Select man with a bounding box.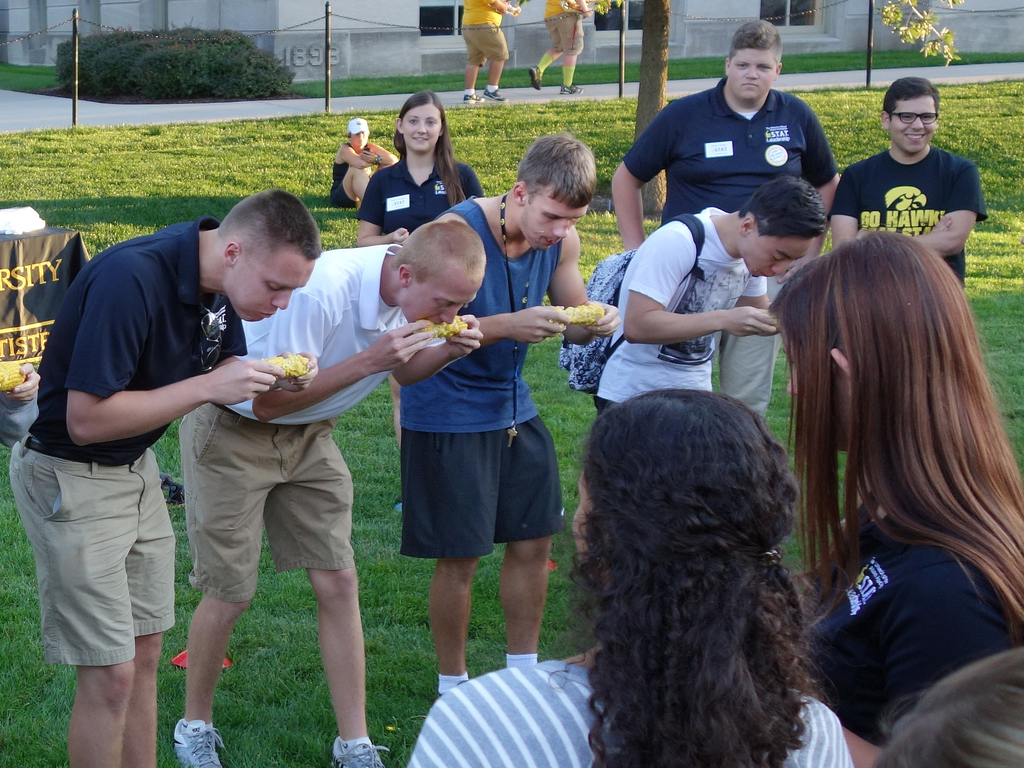
bbox(605, 19, 838, 425).
